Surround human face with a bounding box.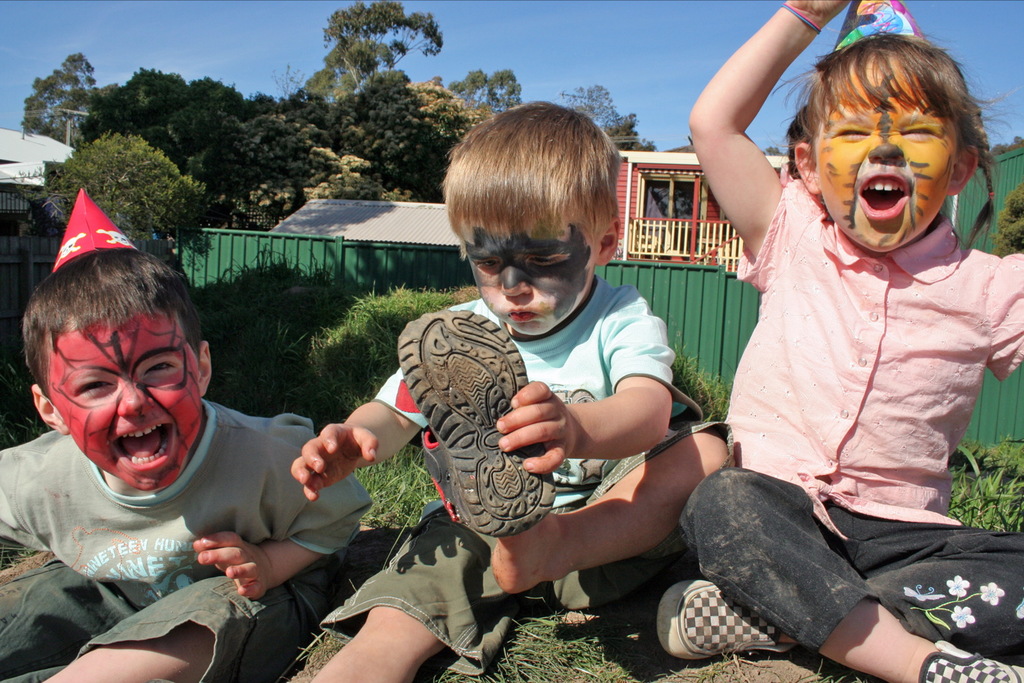
x1=814, y1=56, x2=957, y2=253.
